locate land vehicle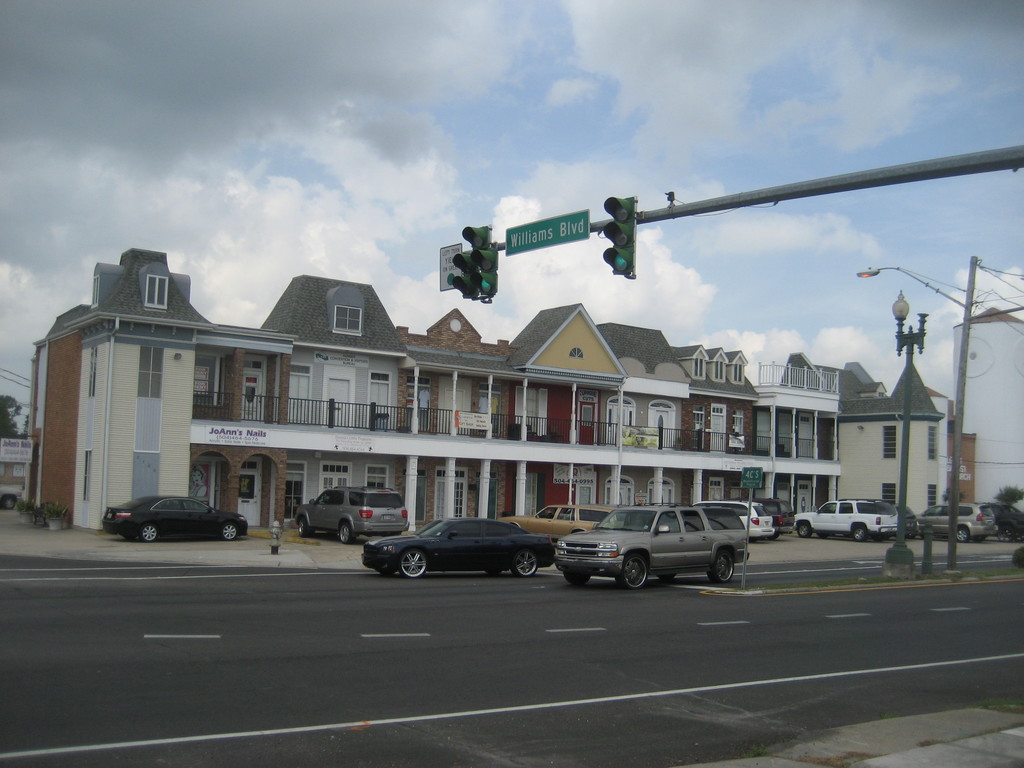
(left=0, top=484, right=24, bottom=506)
